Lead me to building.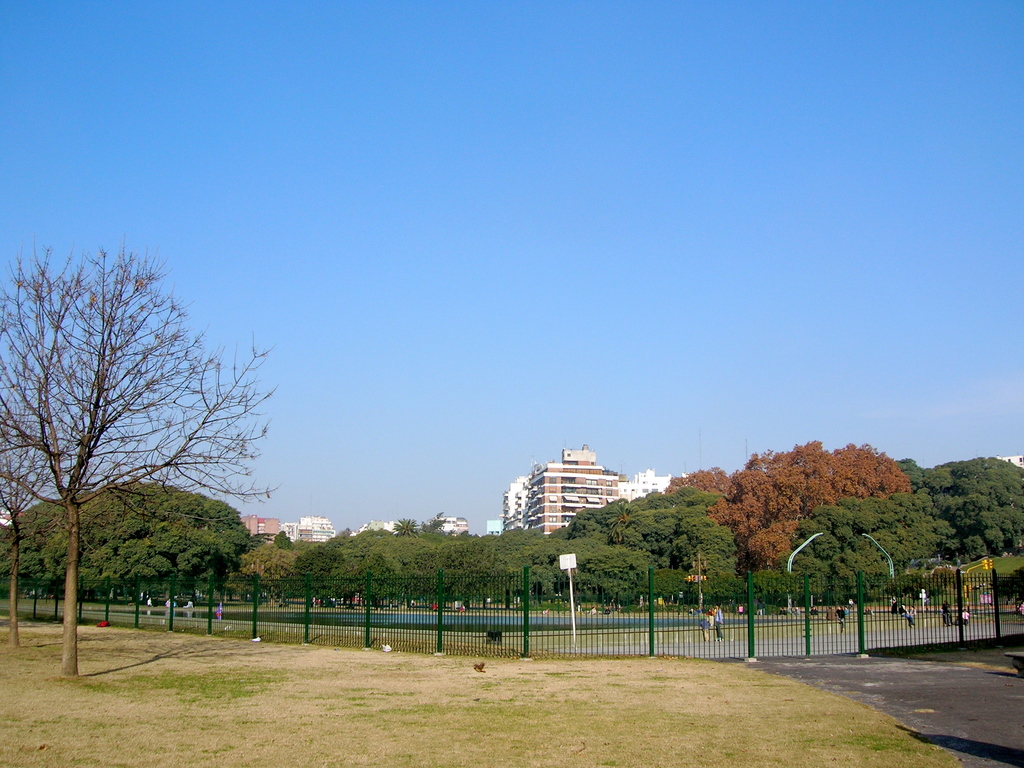
Lead to [x1=0, y1=502, x2=22, y2=527].
